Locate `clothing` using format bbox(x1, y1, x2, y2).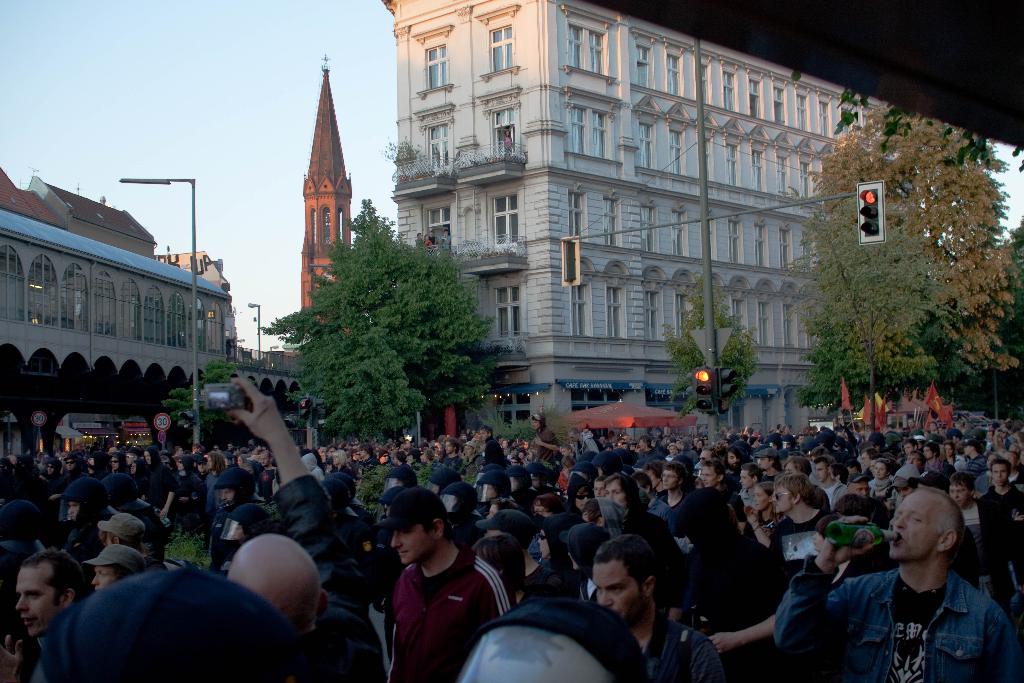
bbox(774, 555, 1019, 682).
